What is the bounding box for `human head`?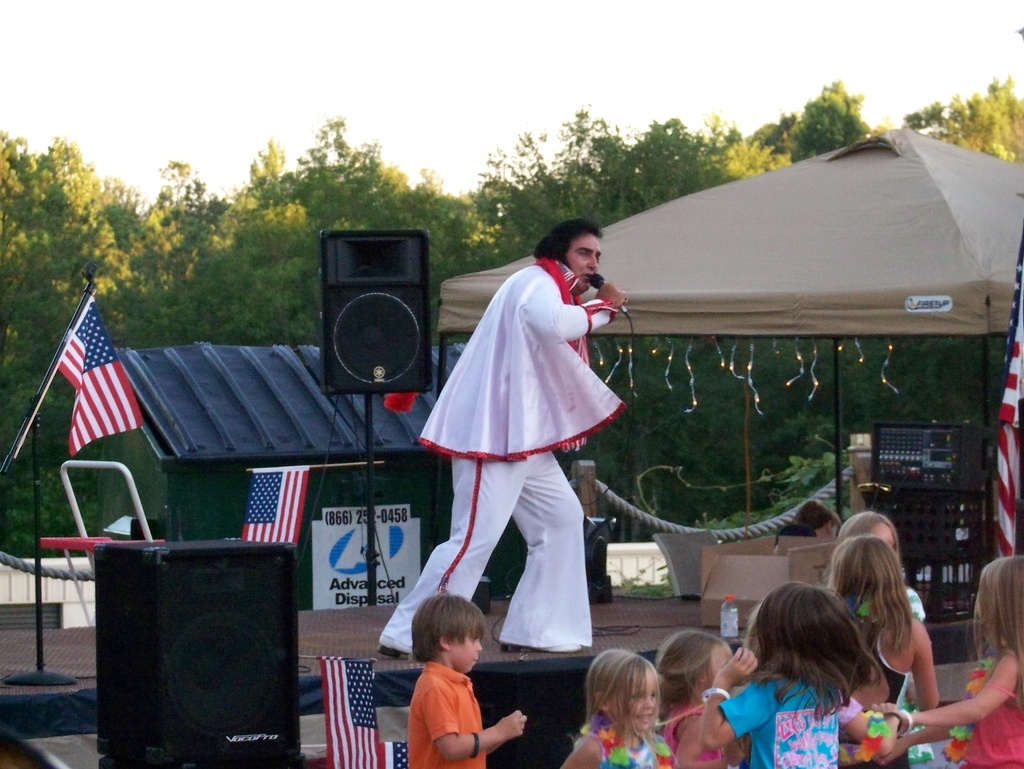
crop(664, 626, 729, 695).
